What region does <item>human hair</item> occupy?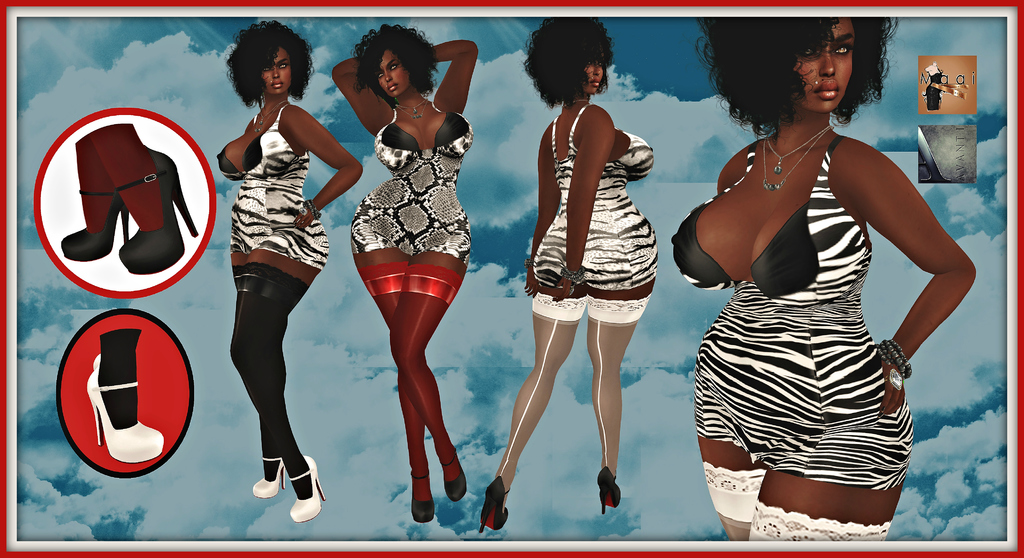
box=[698, 0, 890, 126].
